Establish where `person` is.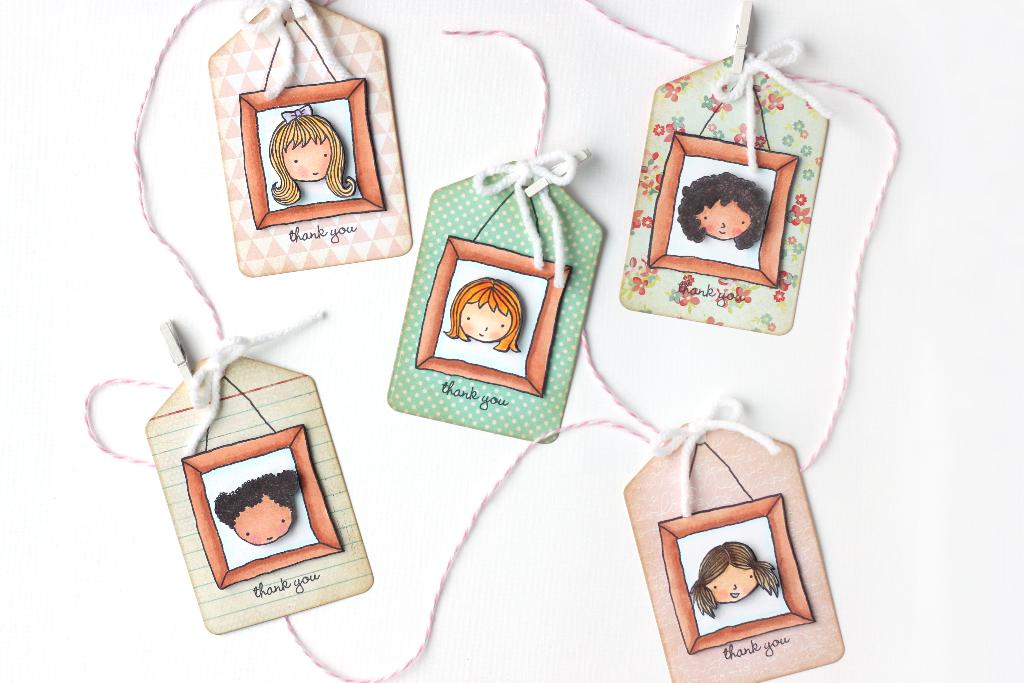
Established at left=268, top=104, right=360, bottom=206.
